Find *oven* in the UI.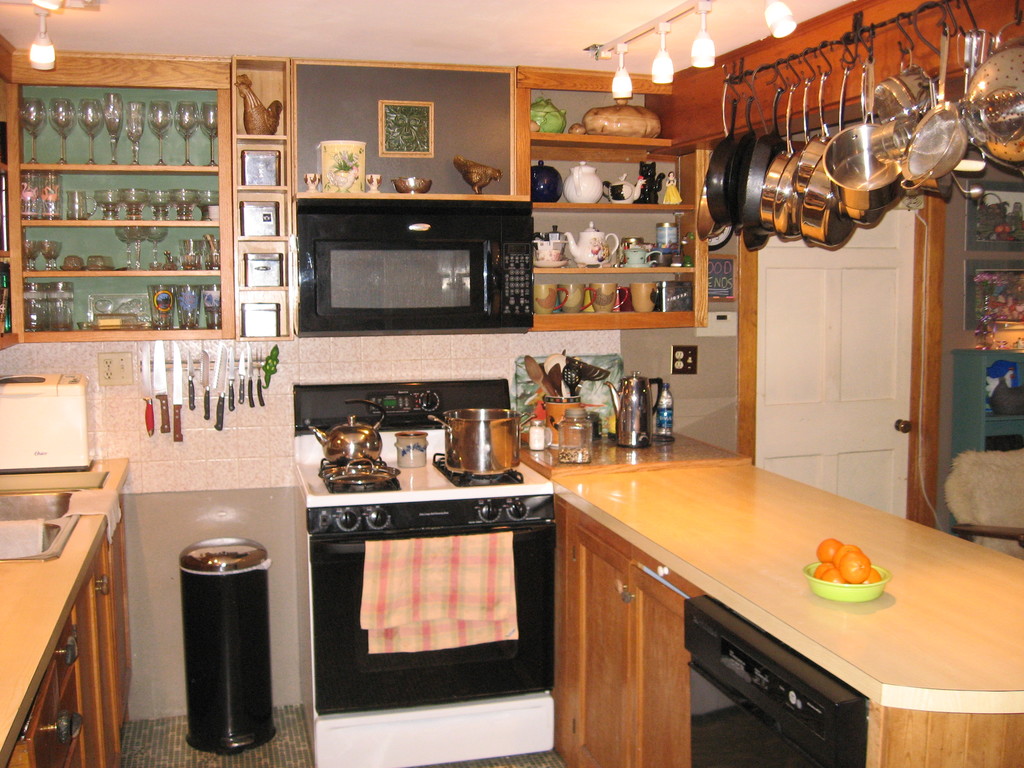
UI element at 307, 204, 535, 341.
